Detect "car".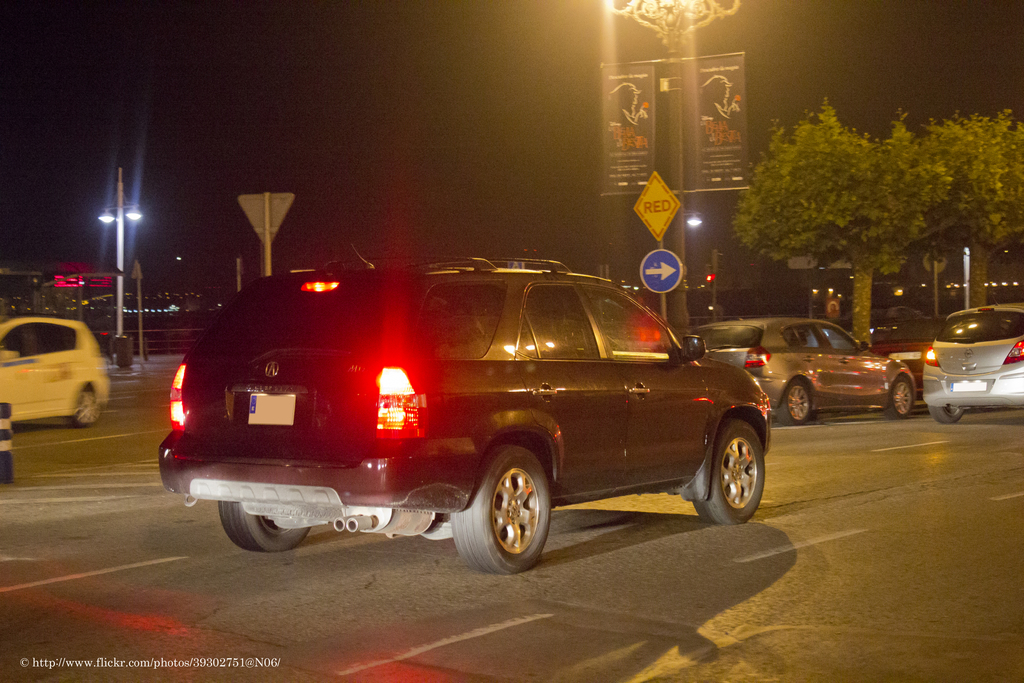
Detected at <region>860, 317, 932, 402</region>.
